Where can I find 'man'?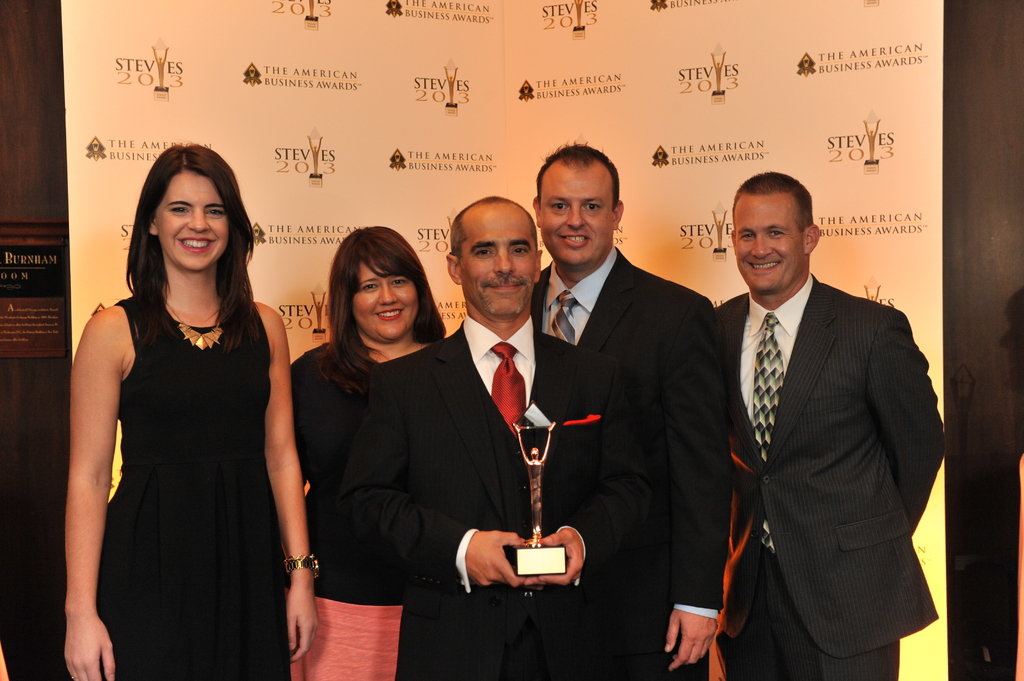
You can find it at Rect(359, 188, 645, 680).
